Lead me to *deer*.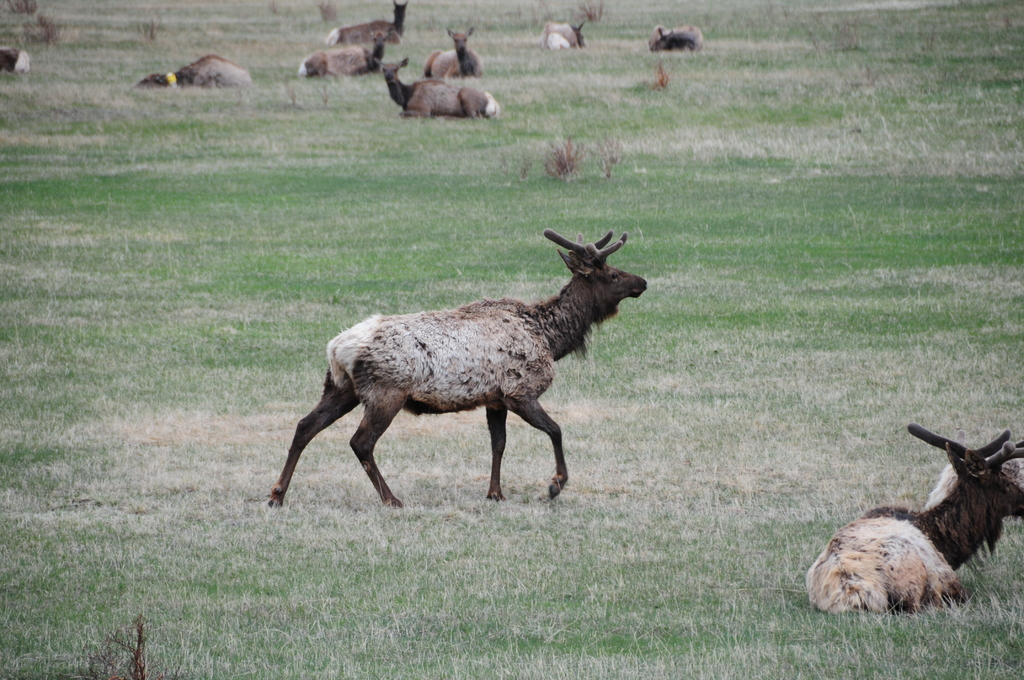
Lead to 376/58/497/118.
